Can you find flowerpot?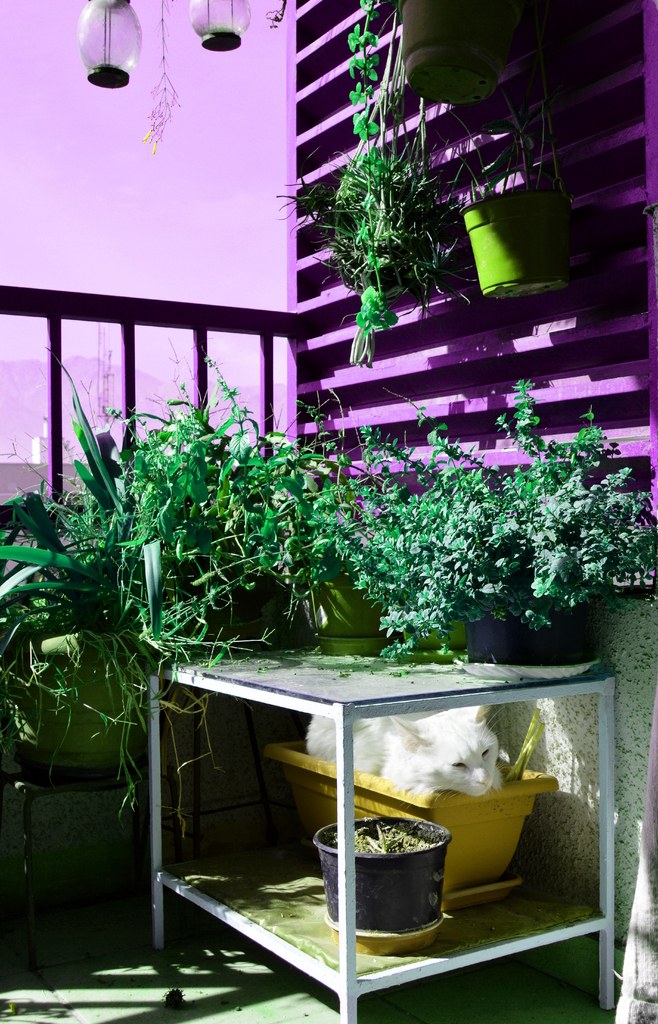
Yes, bounding box: rect(15, 638, 161, 776).
